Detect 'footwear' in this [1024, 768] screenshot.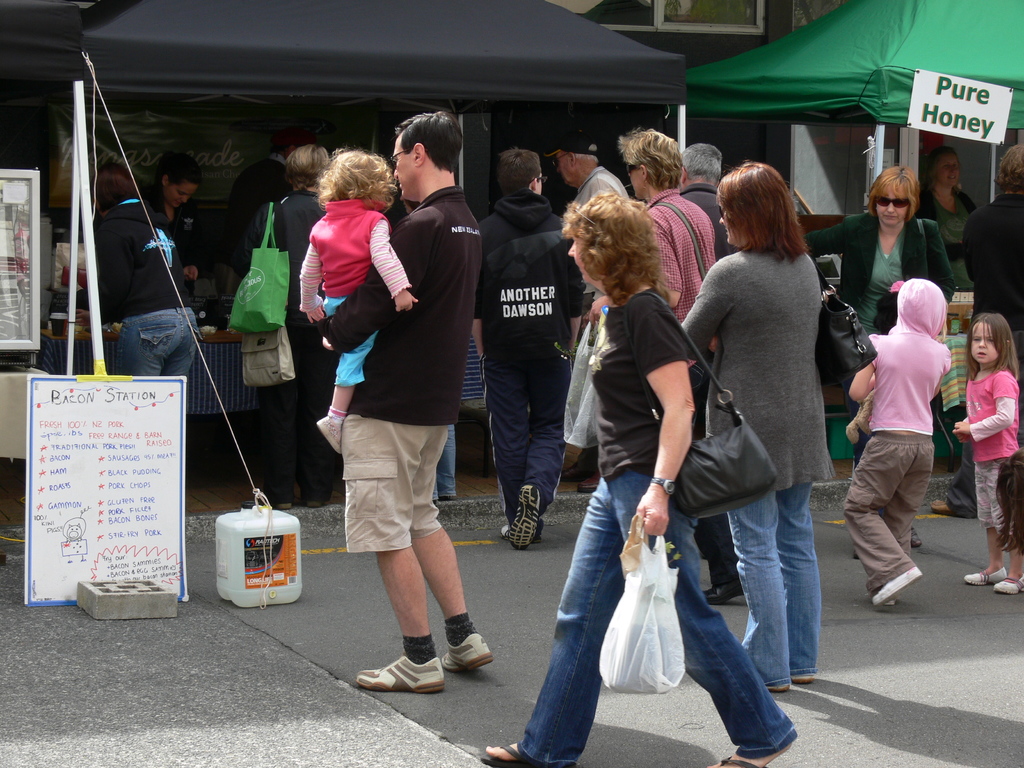
Detection: crop(308, 499, 324, 507).
